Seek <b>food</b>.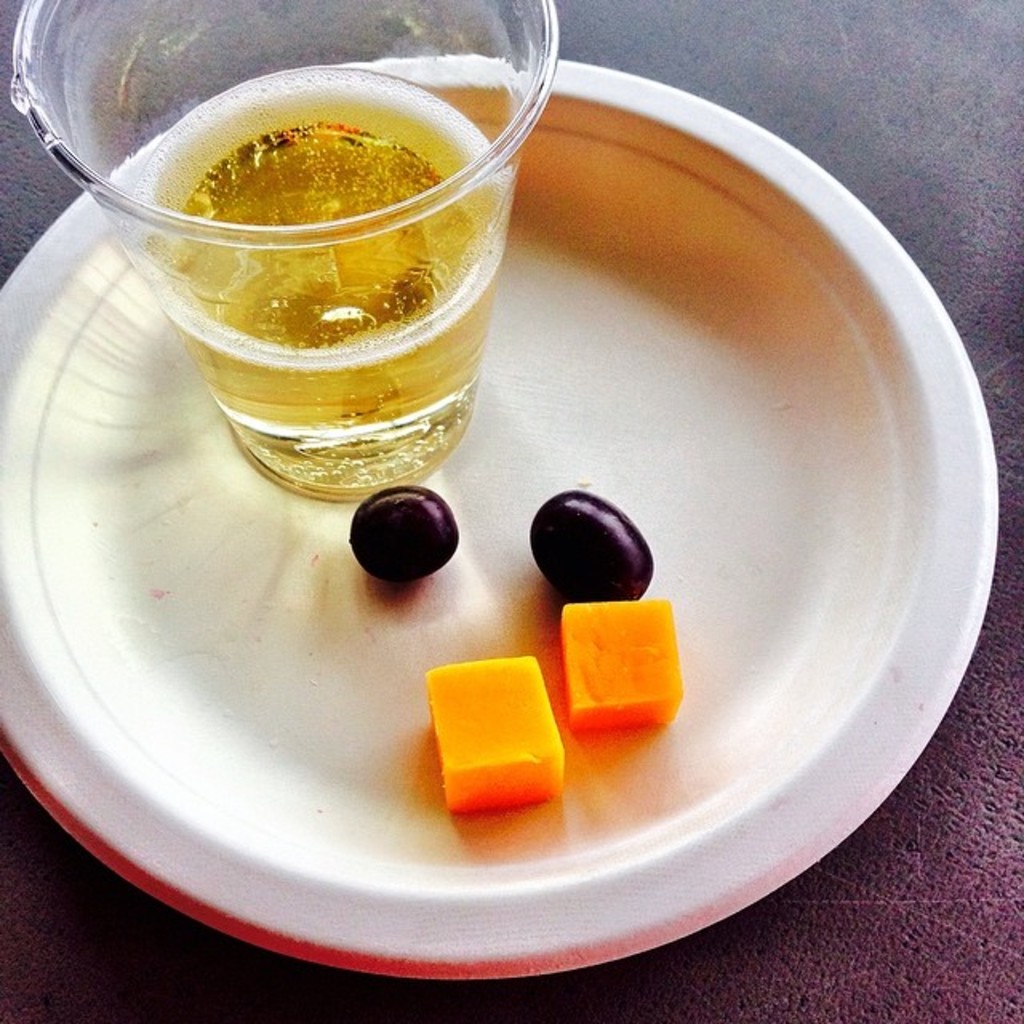
detection(342, 486, 461, 586).
